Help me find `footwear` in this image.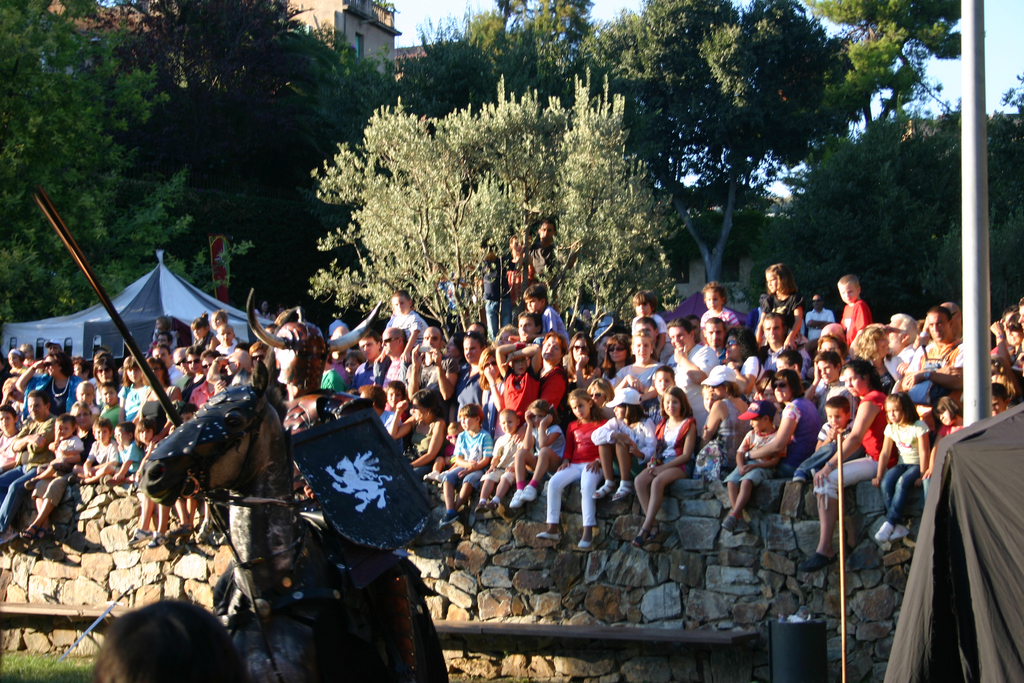
Found it: left=579, top=539, right=593, bottom=547.
